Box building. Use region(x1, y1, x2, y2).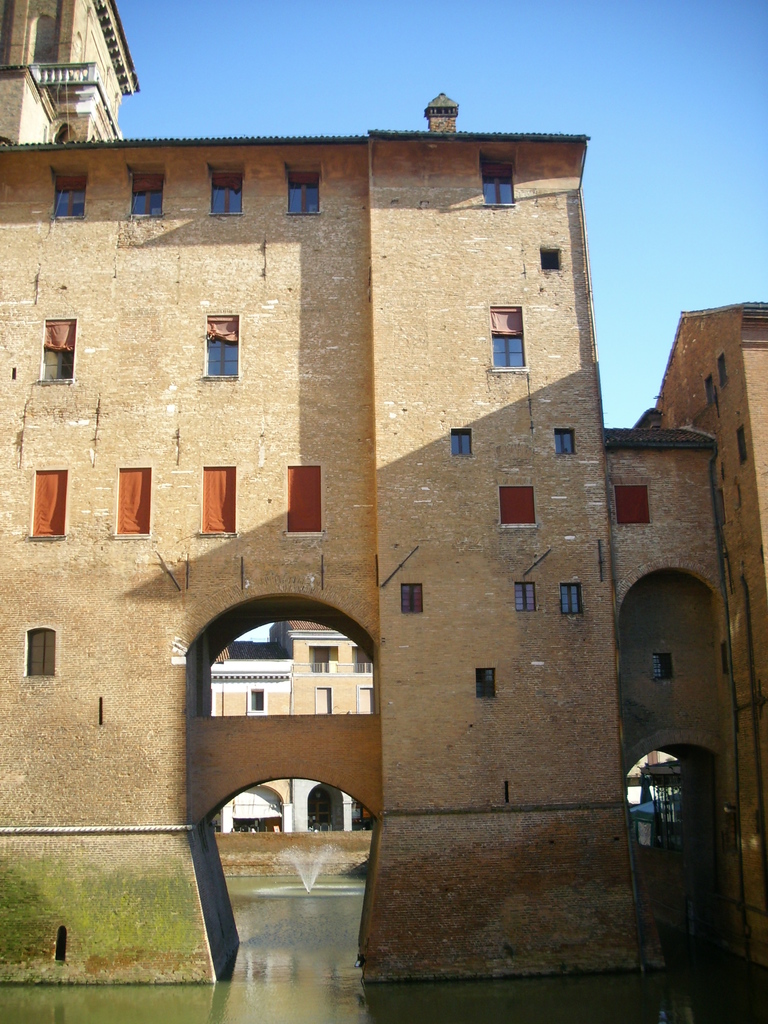
region(0, 0, 138, 143).
